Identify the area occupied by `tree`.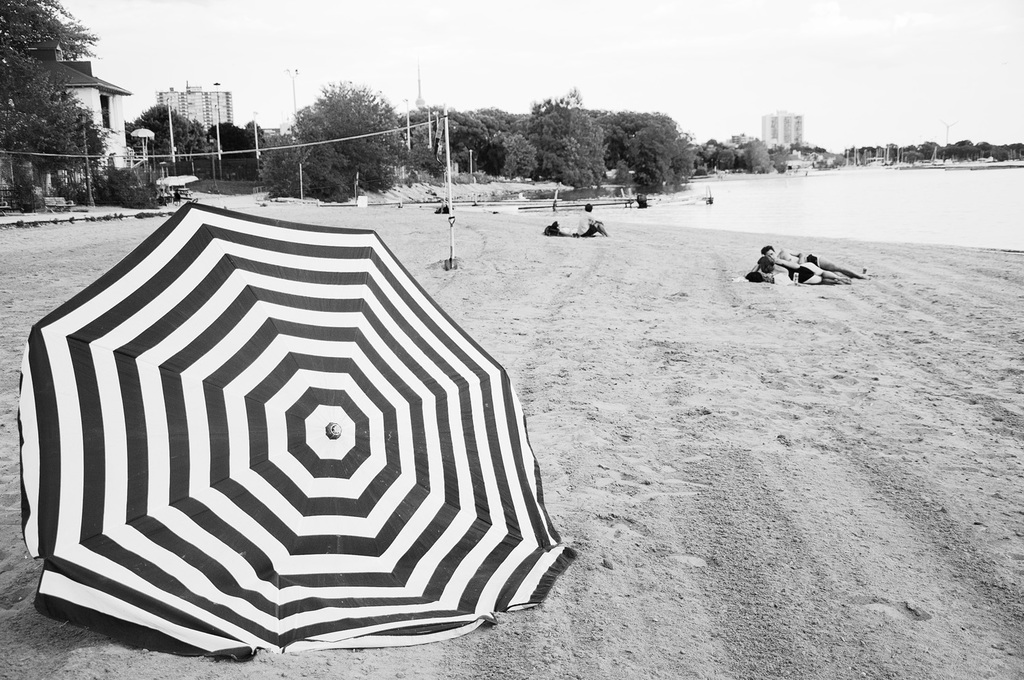
Area: bbox=[265, 78, 408, 197].
